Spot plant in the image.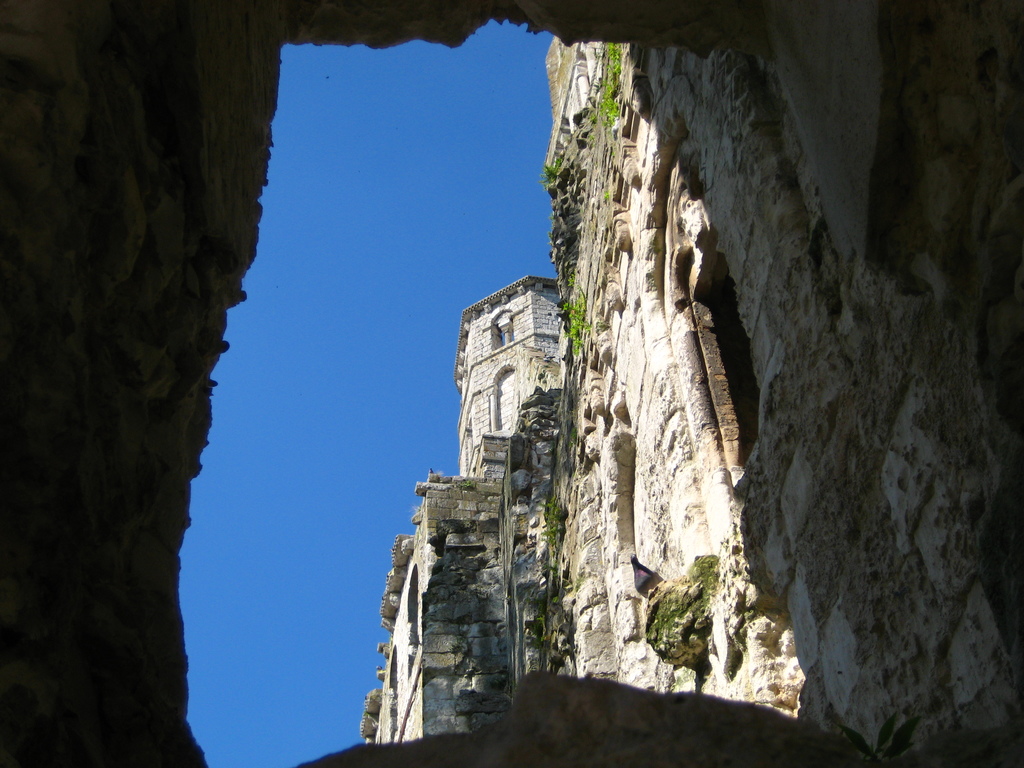
plant found at pyautogui.locateOnScreen(641, 547, 710, 662).
